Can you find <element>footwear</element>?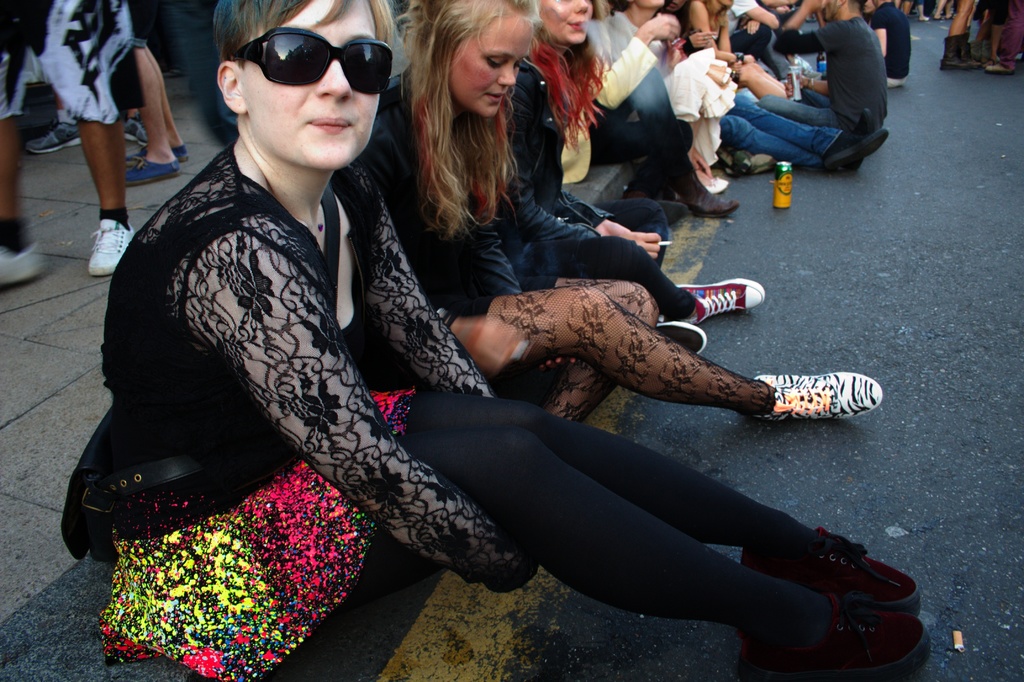
Yes, bounding box: bbox=[757, 371, 883, 423].
